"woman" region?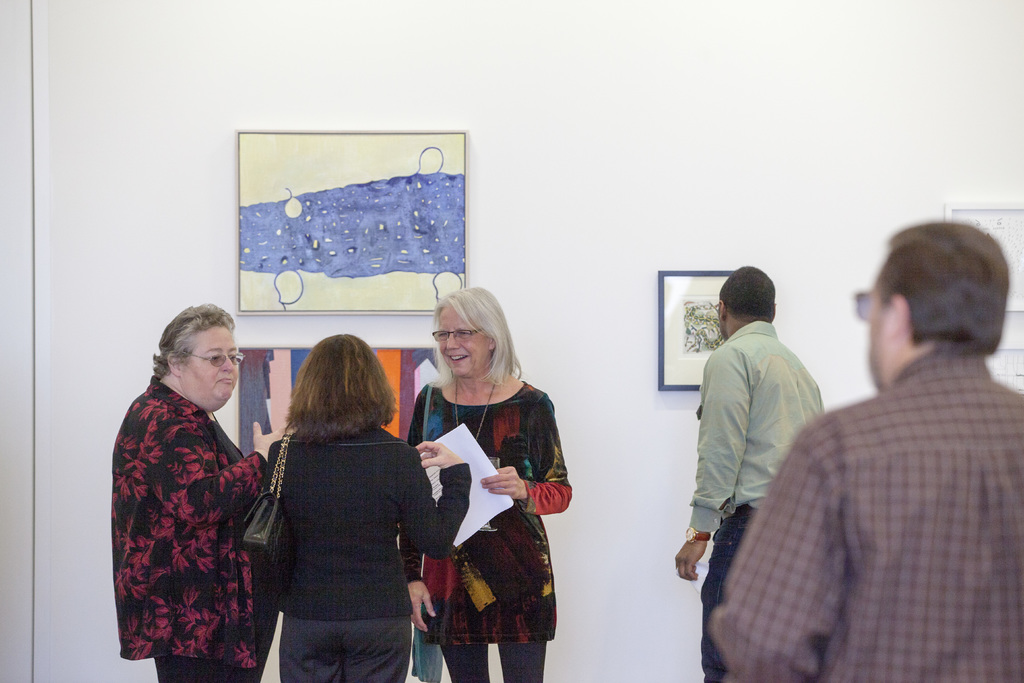
rect(108, 300, 310, 673)
